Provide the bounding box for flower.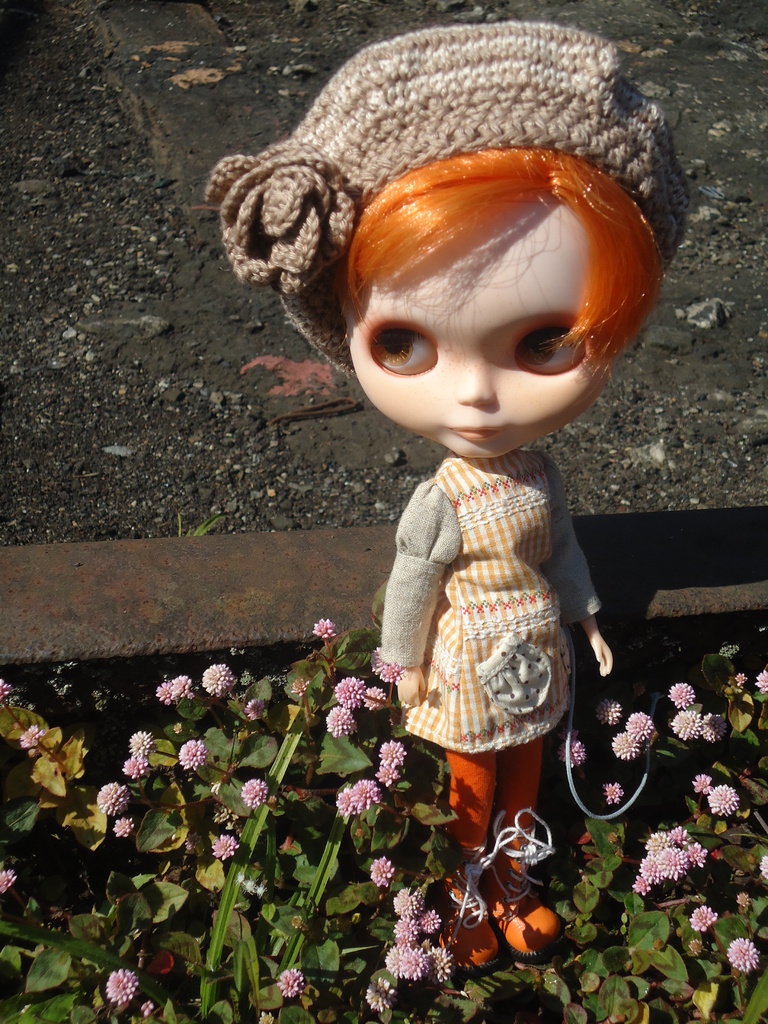
348:778:379:813.
